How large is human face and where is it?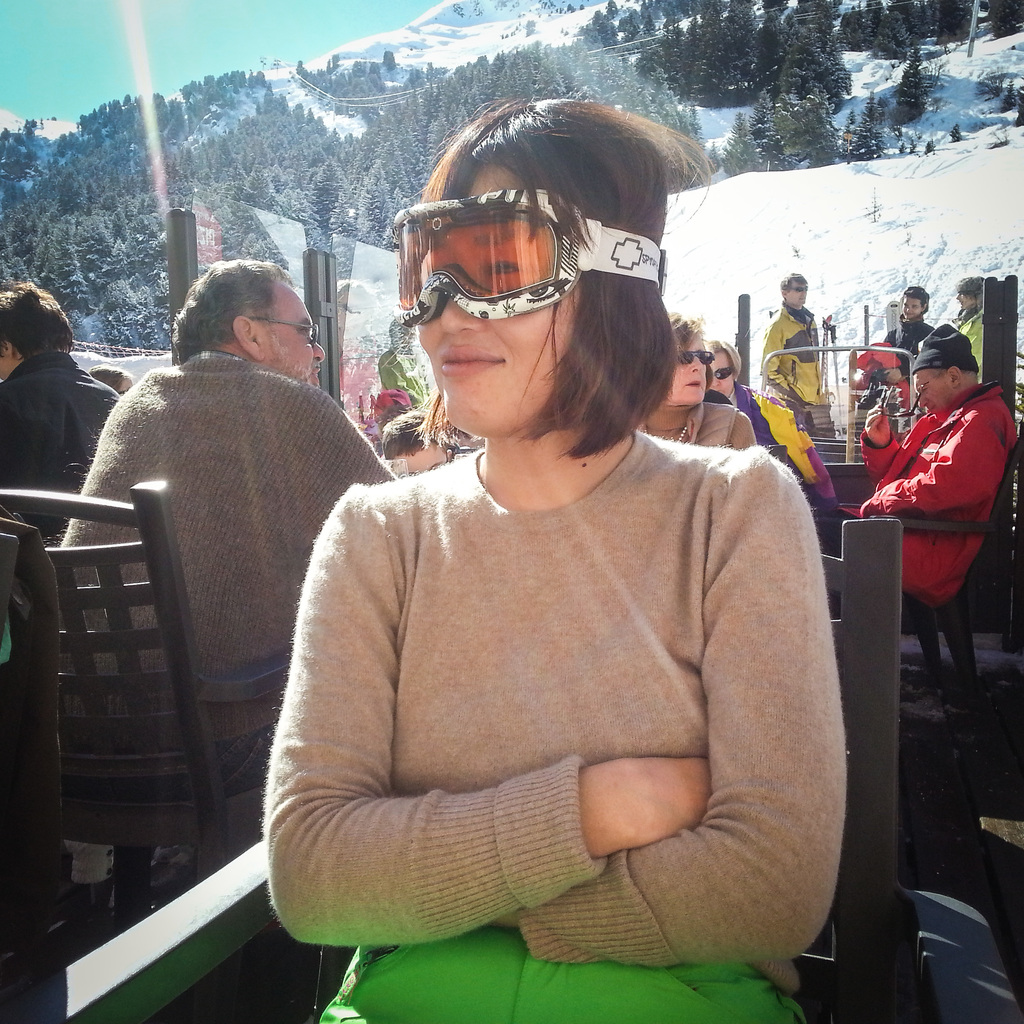
Bounding box: 665 338 707 403.
